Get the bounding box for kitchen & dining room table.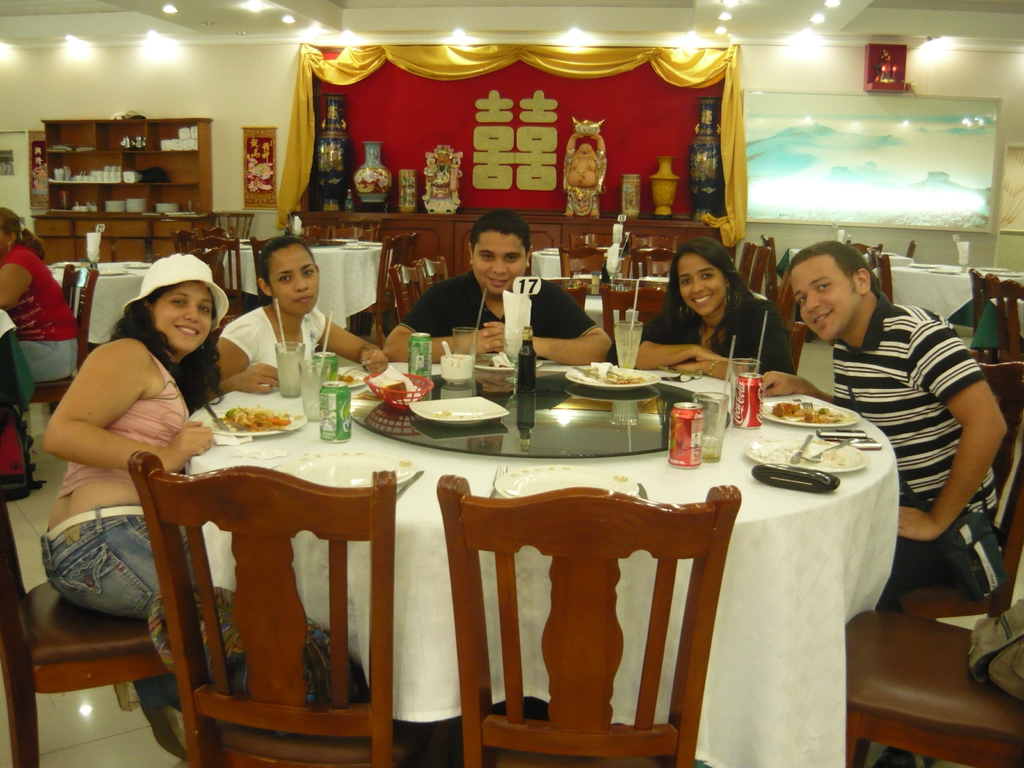
(left=10, top=271, right=964, bottom=755).
